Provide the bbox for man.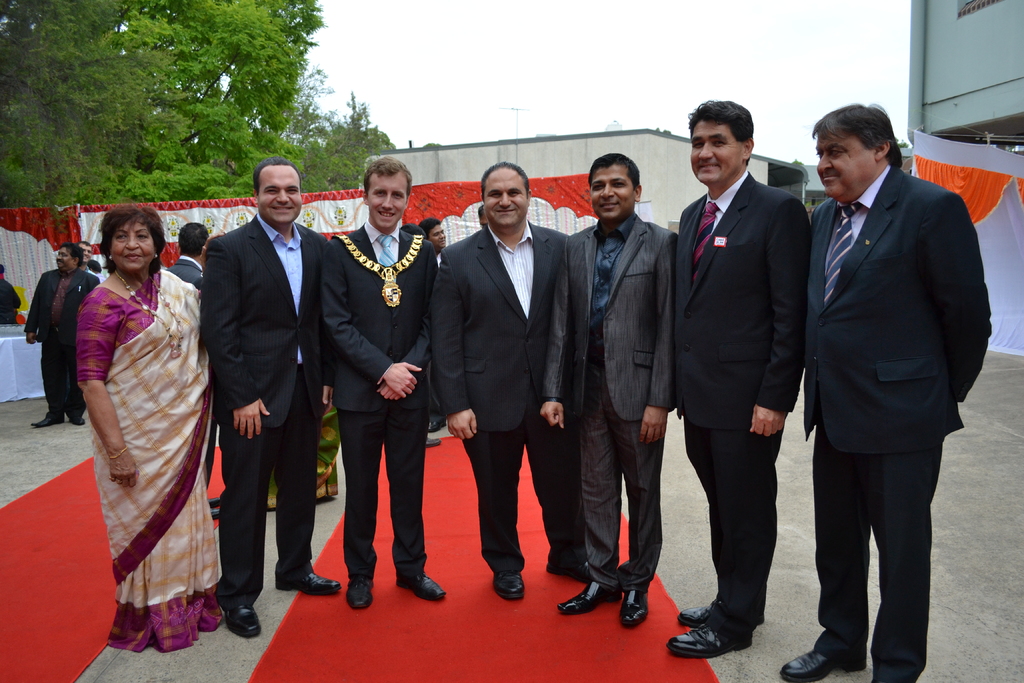
[x1=73, y1=240, x2=104, y2=285].
